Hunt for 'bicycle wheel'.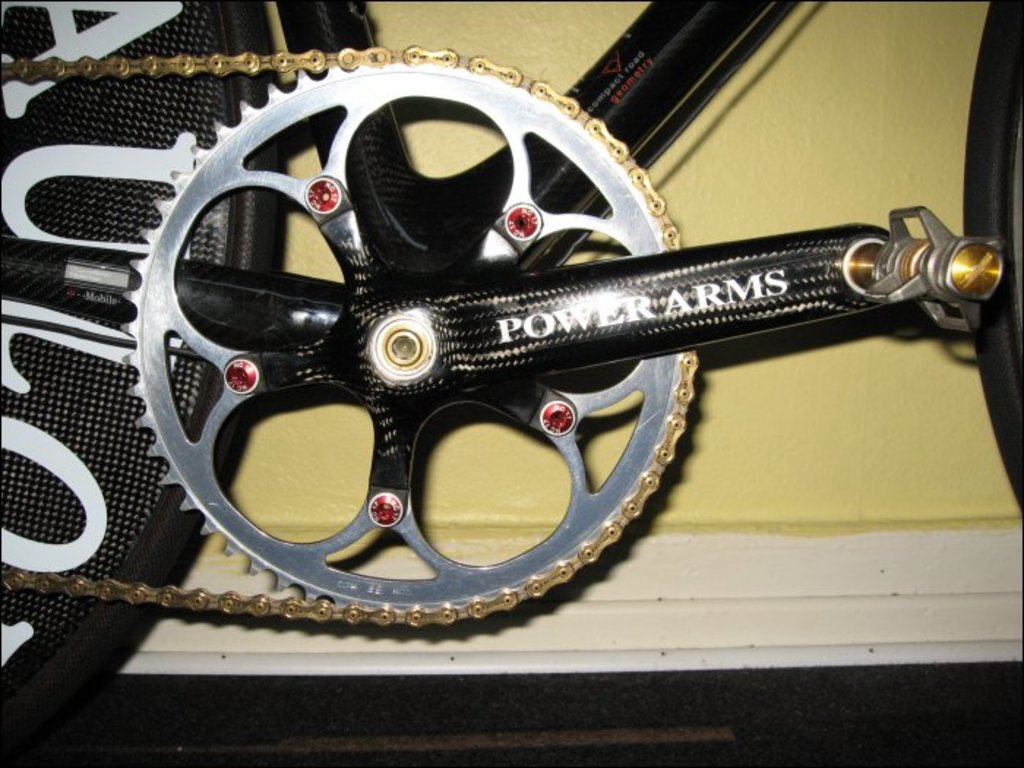
Hunted down at pyautogui.locateOnScreen(964, 0, 1023, 519).
